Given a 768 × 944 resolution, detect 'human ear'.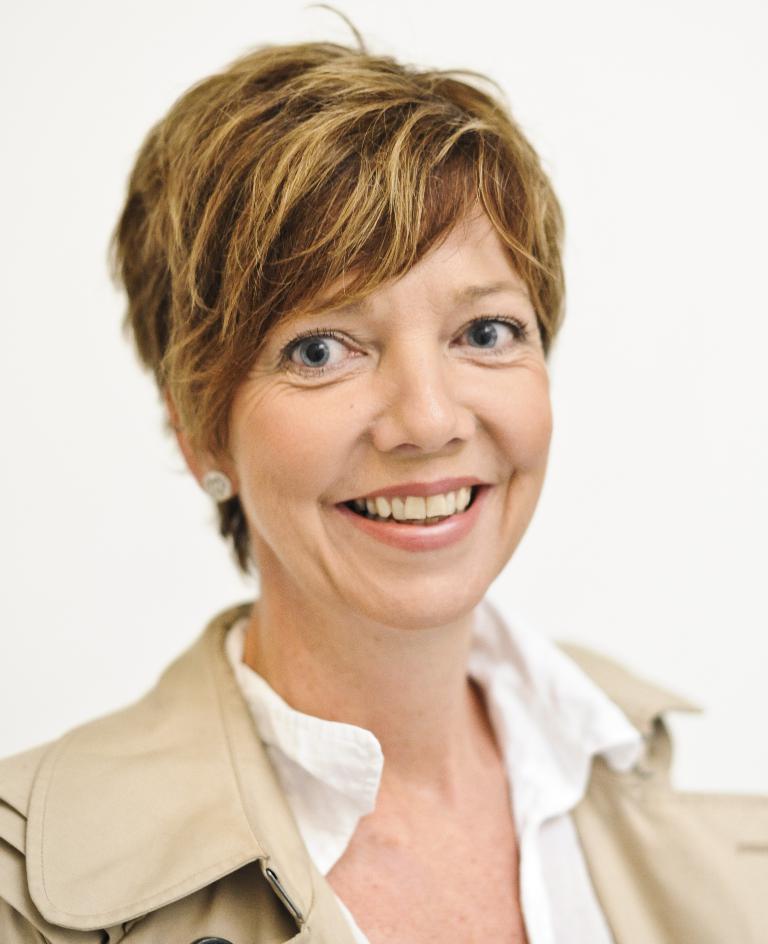
{"x1": 161, "y1": 378, "x2": 232, "y2": 503}.
